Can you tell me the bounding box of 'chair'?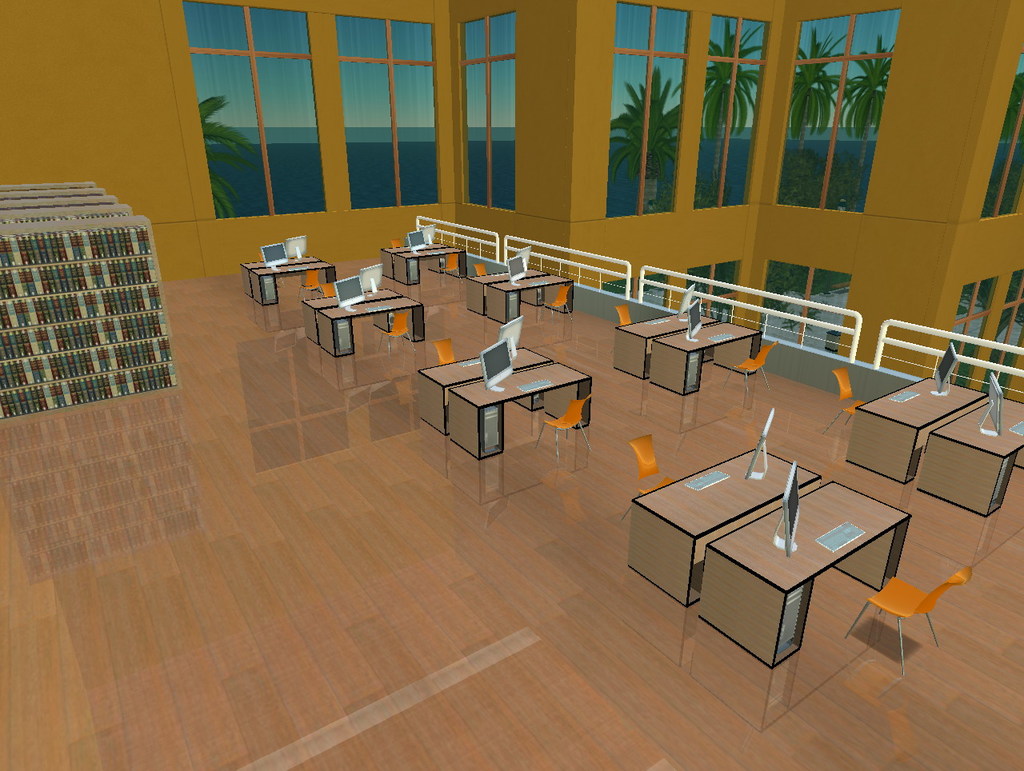
Rect(471, 263, 487, 273).
